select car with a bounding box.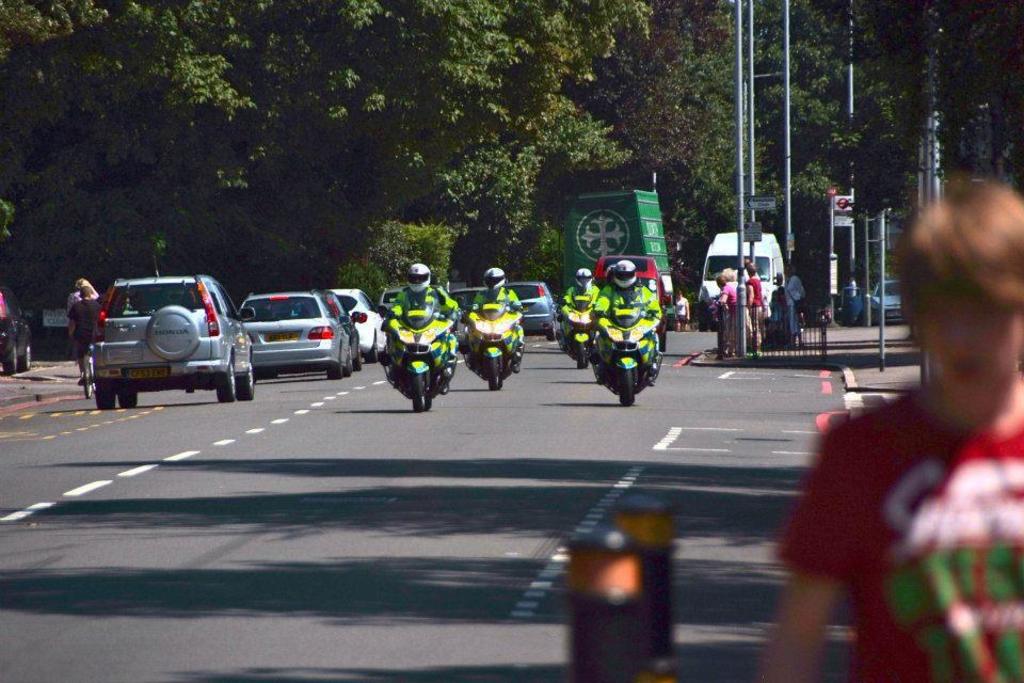
[236, 289, 359, 374].
